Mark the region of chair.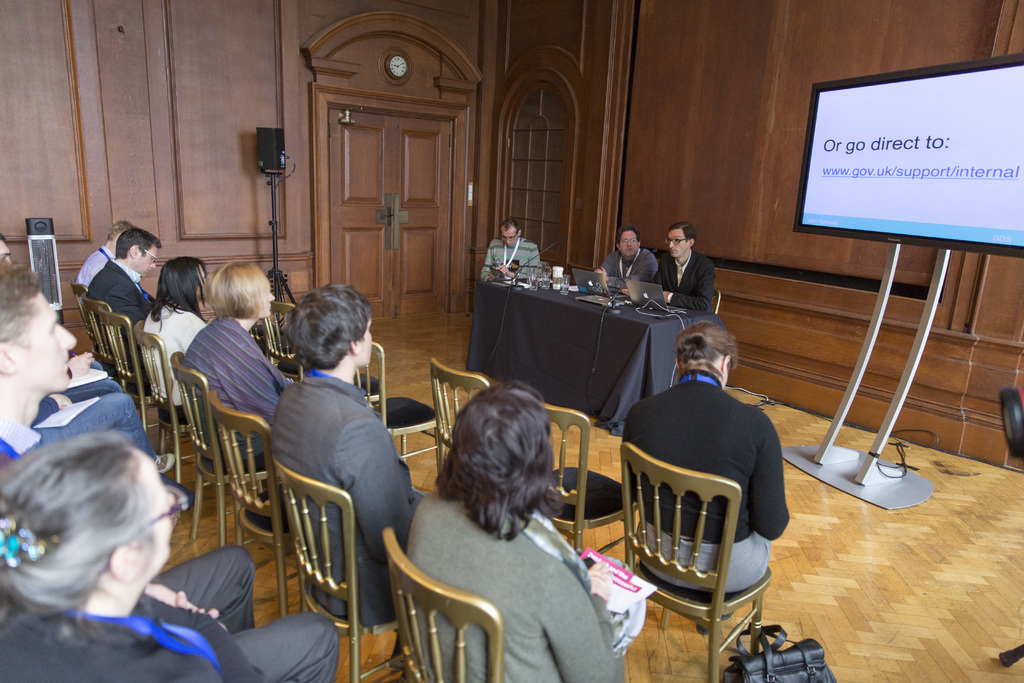
Region: Rect(94, 309, 168, 441).
